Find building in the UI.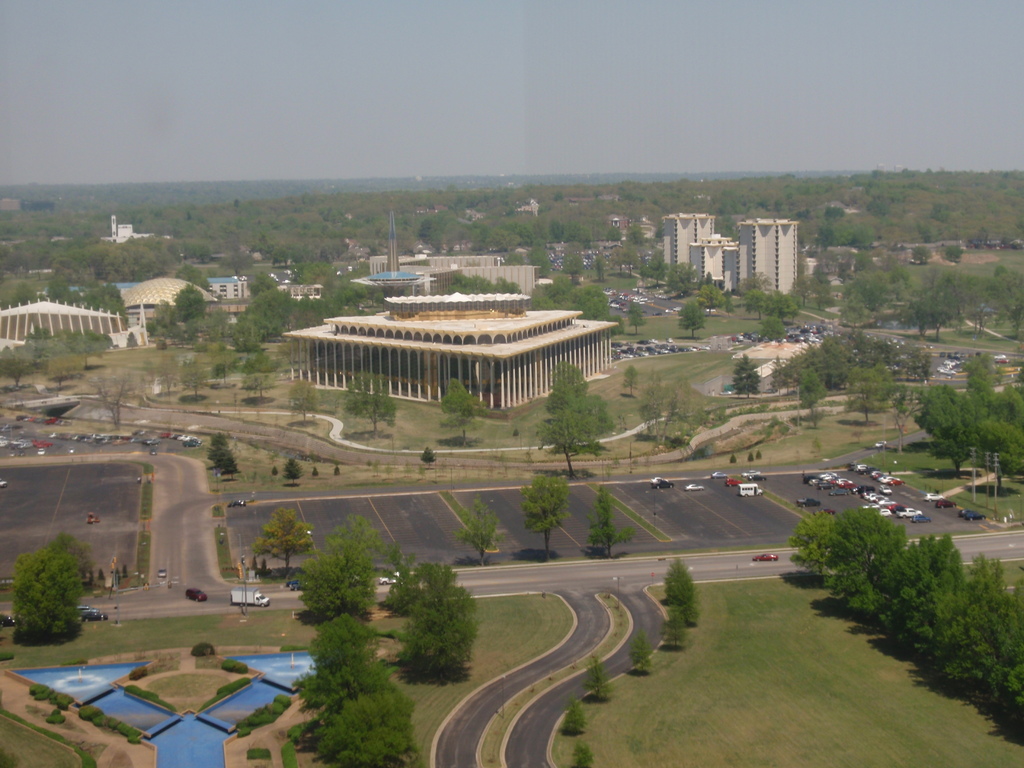
UI element at crop(733, 212, 800, 296).
